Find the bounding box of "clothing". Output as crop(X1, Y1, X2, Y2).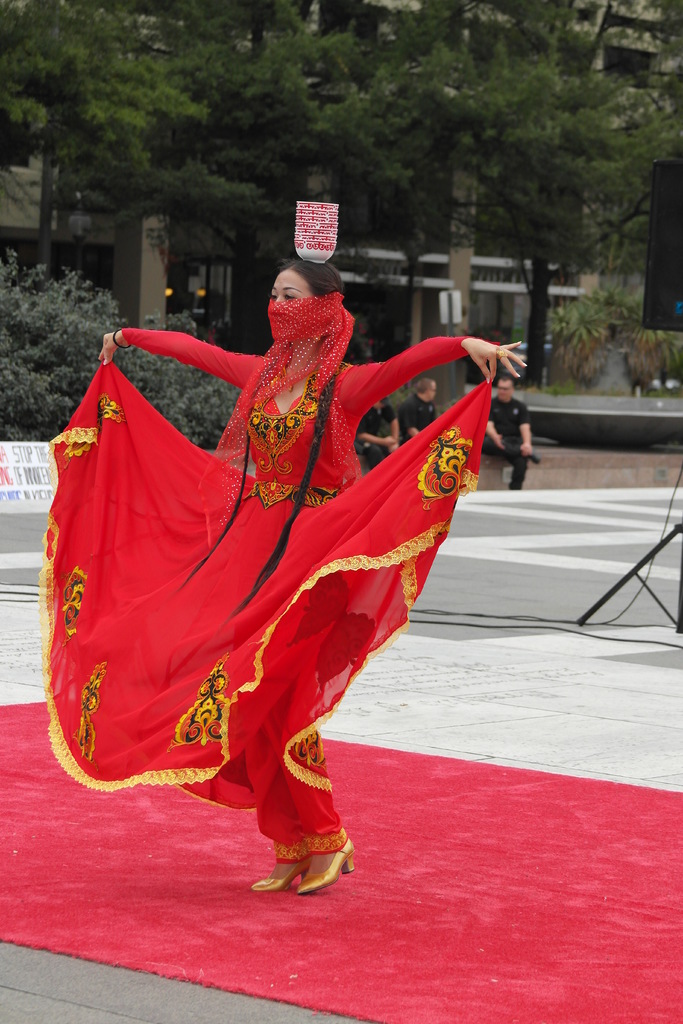
crop(398, 391, 433, 444).
